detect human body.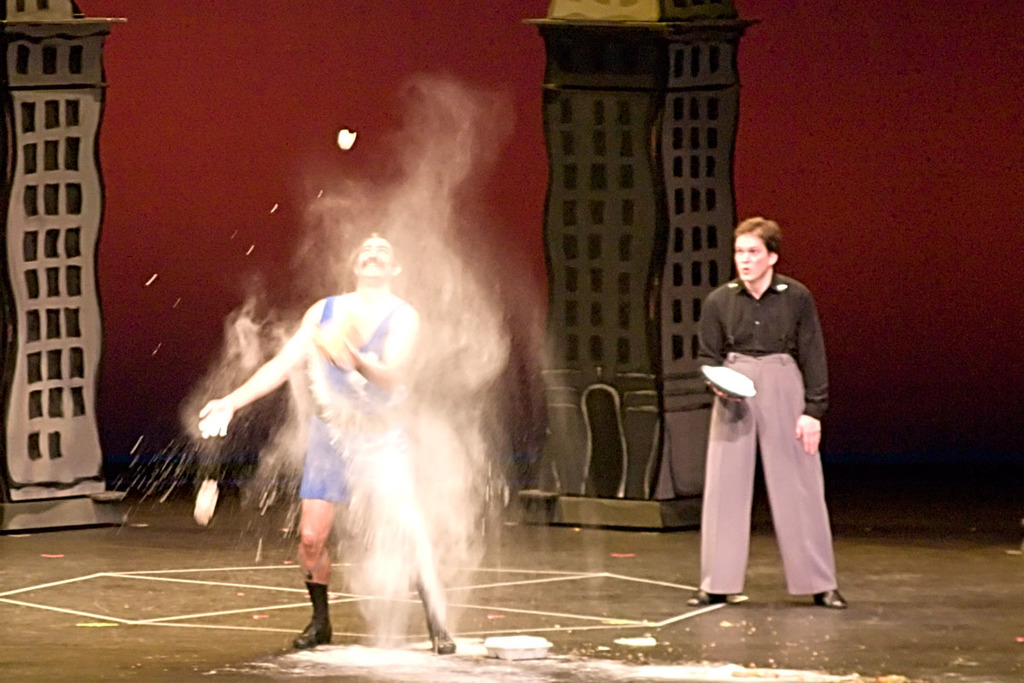
Detected at [x1=195, y1=283, x2=459, y2=652].
